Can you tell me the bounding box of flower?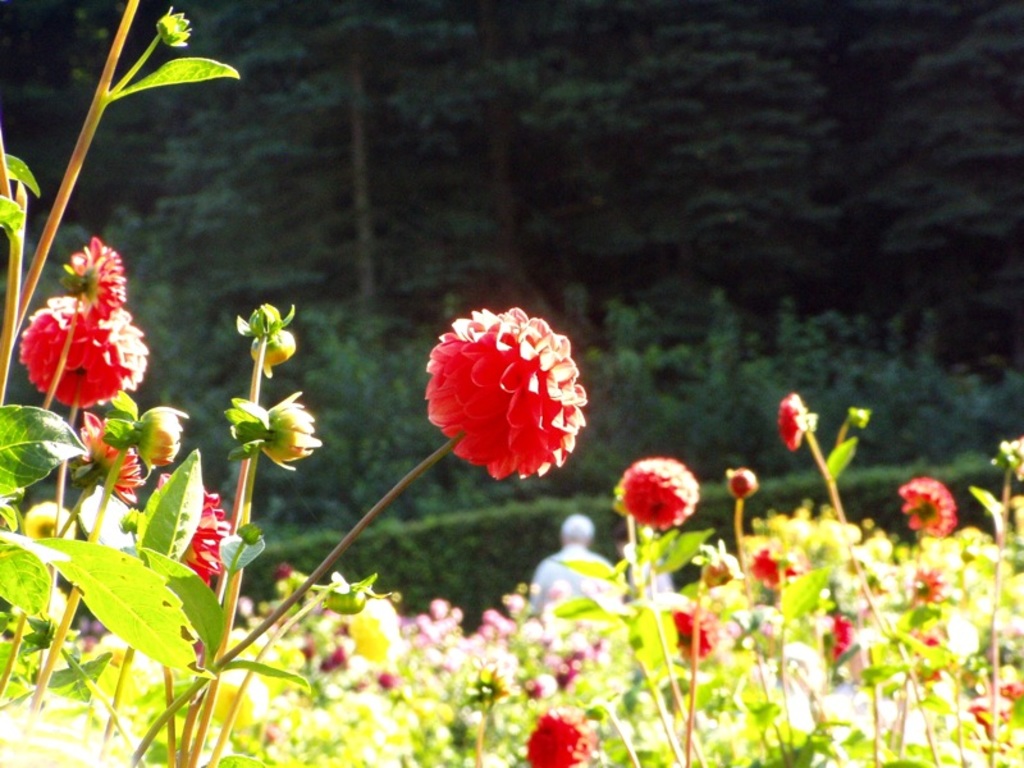
l=909, t=564, r=951, b=607.
